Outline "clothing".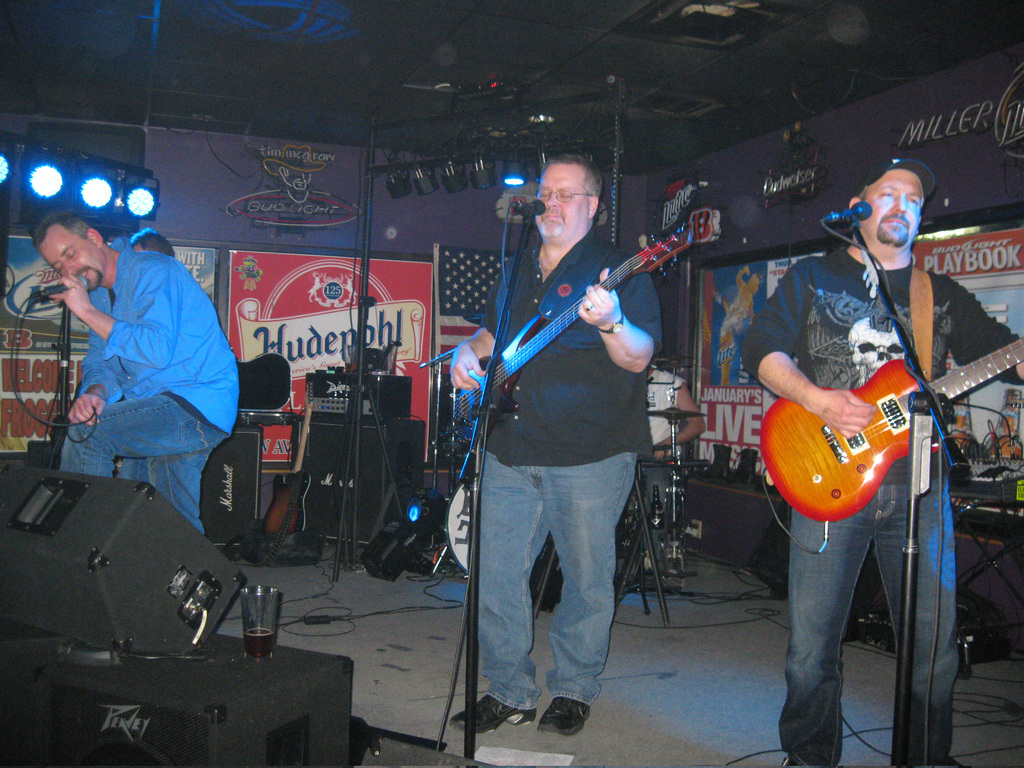
Outline: bbox(614, 366, 689, 567).
